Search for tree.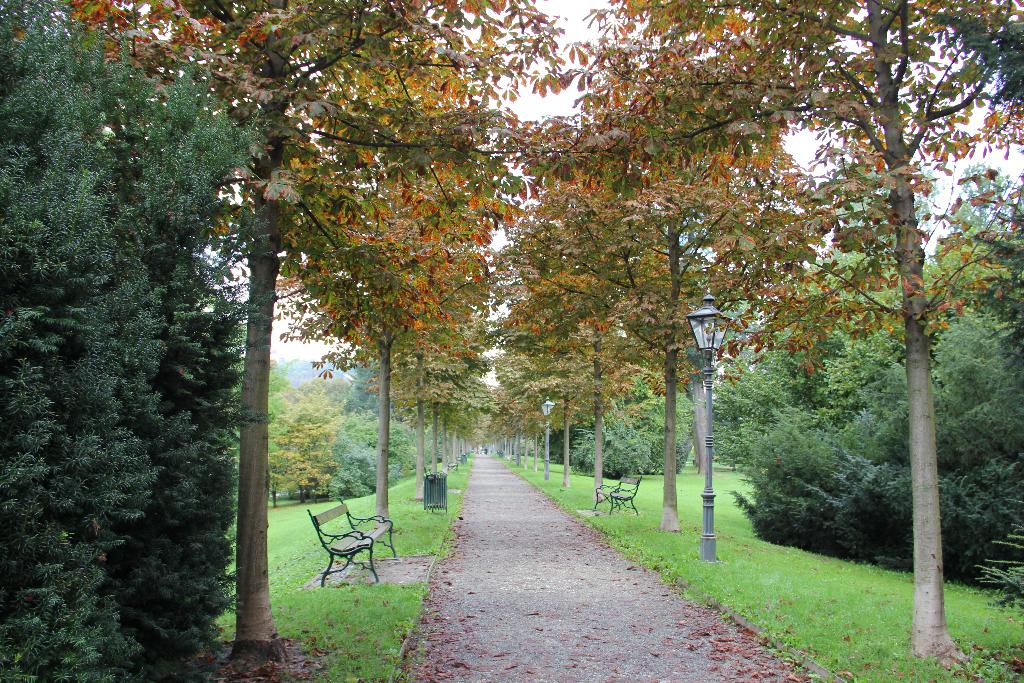
Found at region(271, 359, 337, 385).
